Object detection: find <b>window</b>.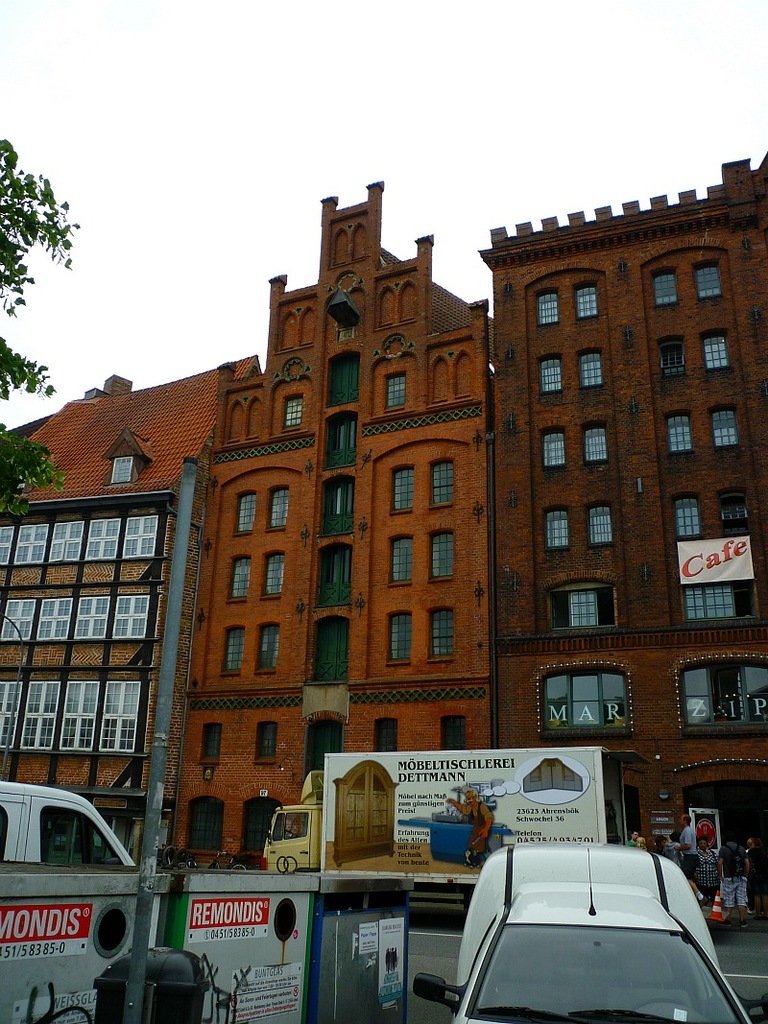
box(226, 558, 254, 606).
